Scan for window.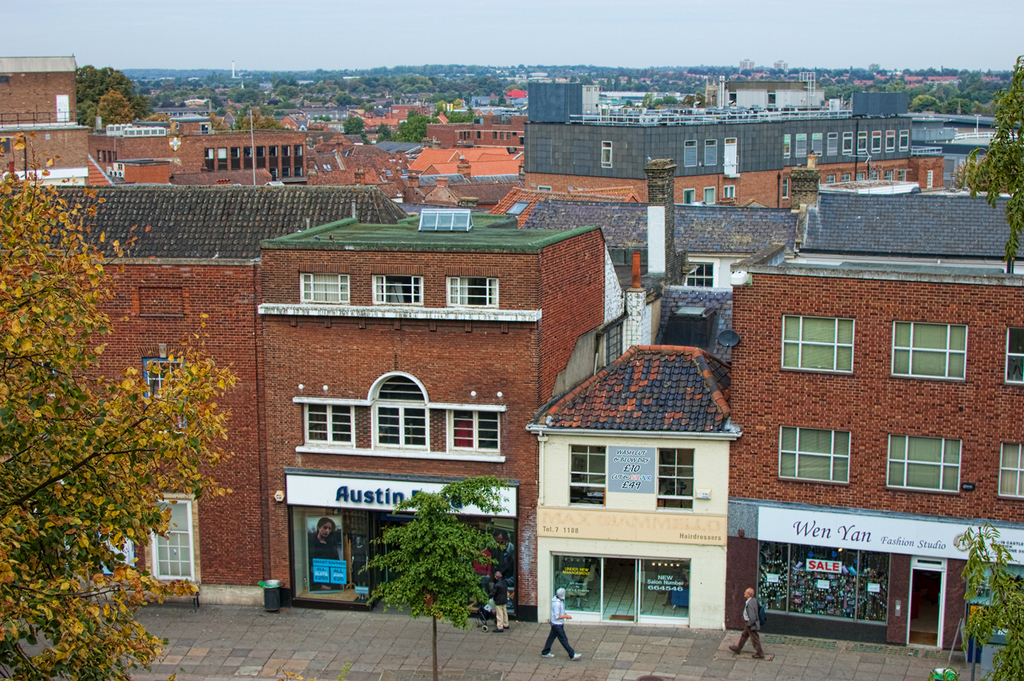
Scan result: 436:275:501:308.
